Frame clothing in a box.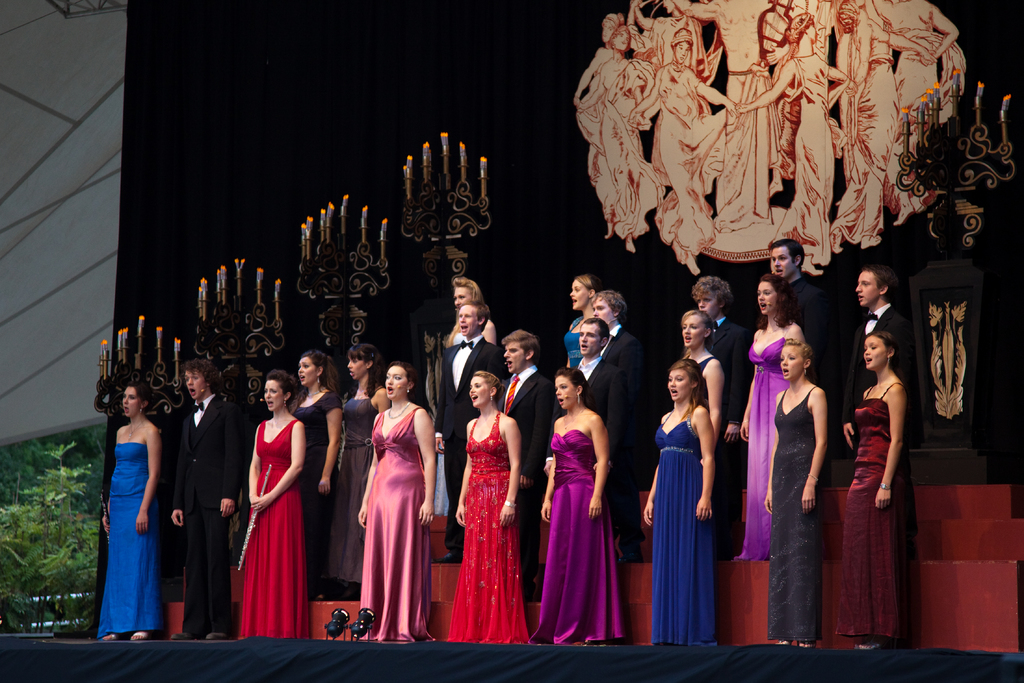
BBox(524, 429, 623, 643).
